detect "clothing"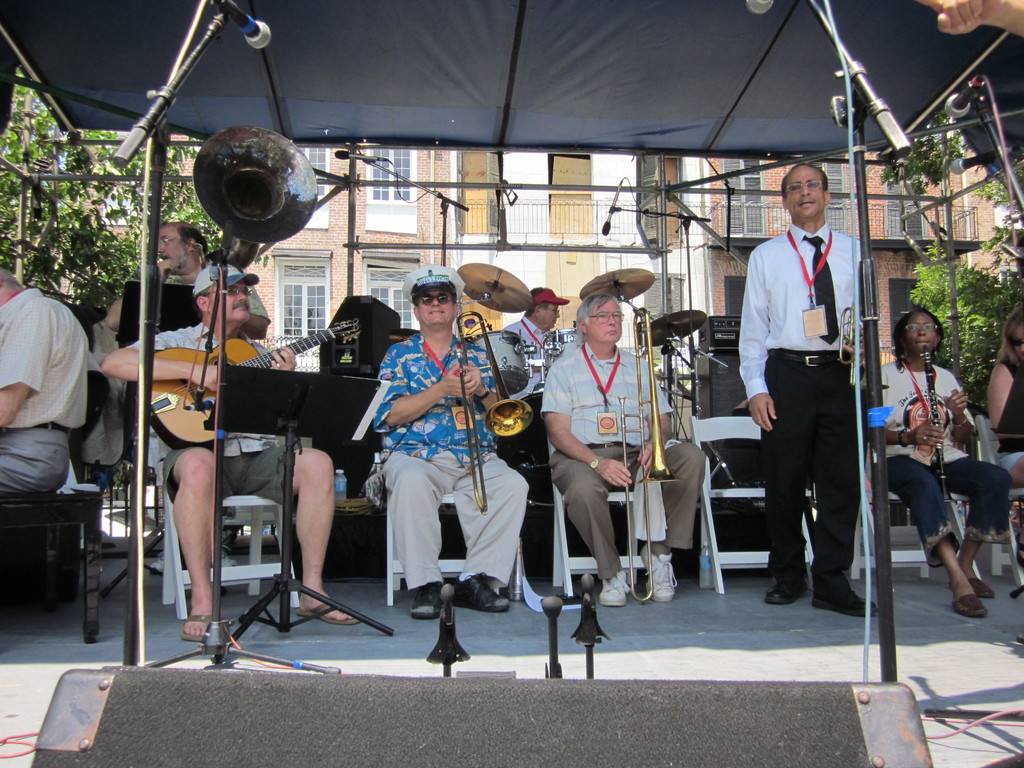
388,328,532,604
